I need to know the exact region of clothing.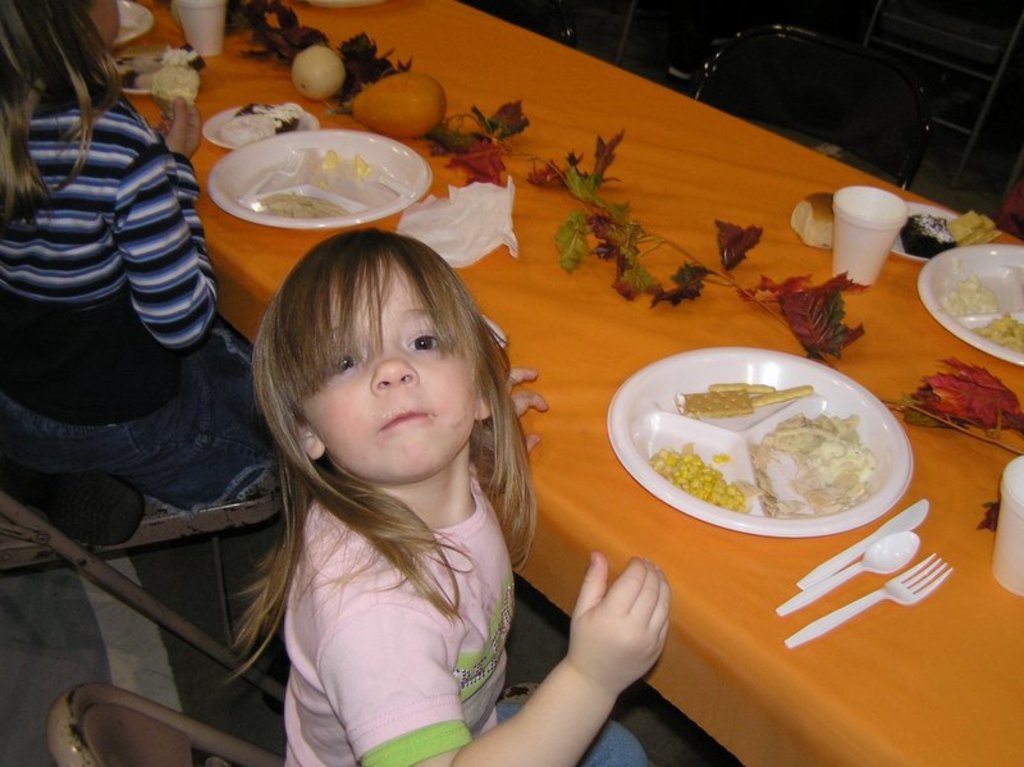
Region: BBox(283, 456, 643, 766).
